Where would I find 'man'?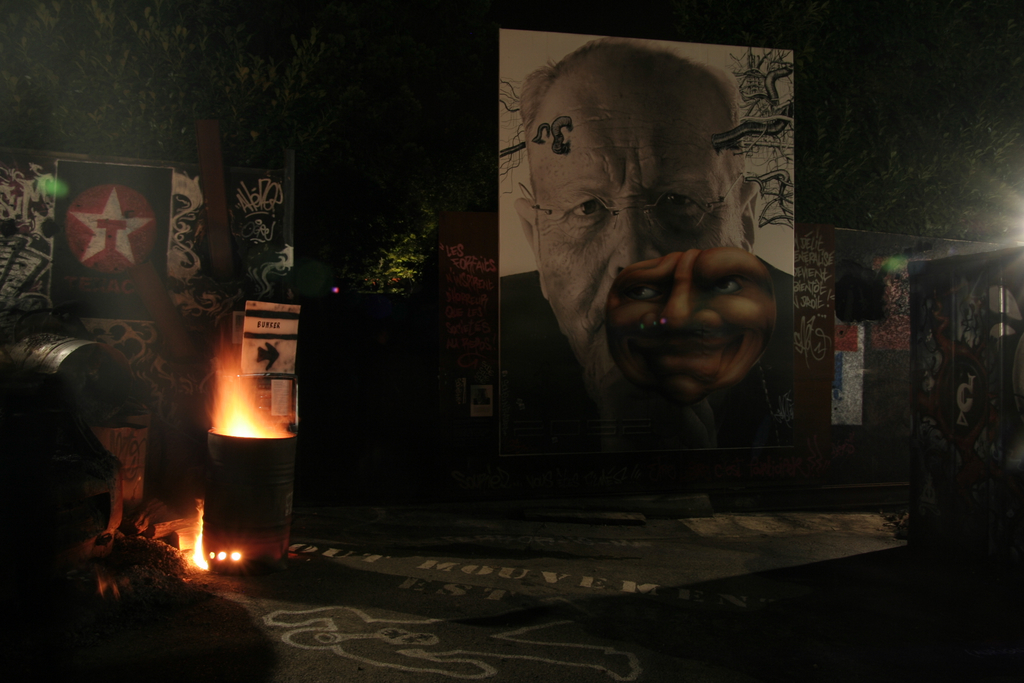
At box=[499, 33, 797, 455].
